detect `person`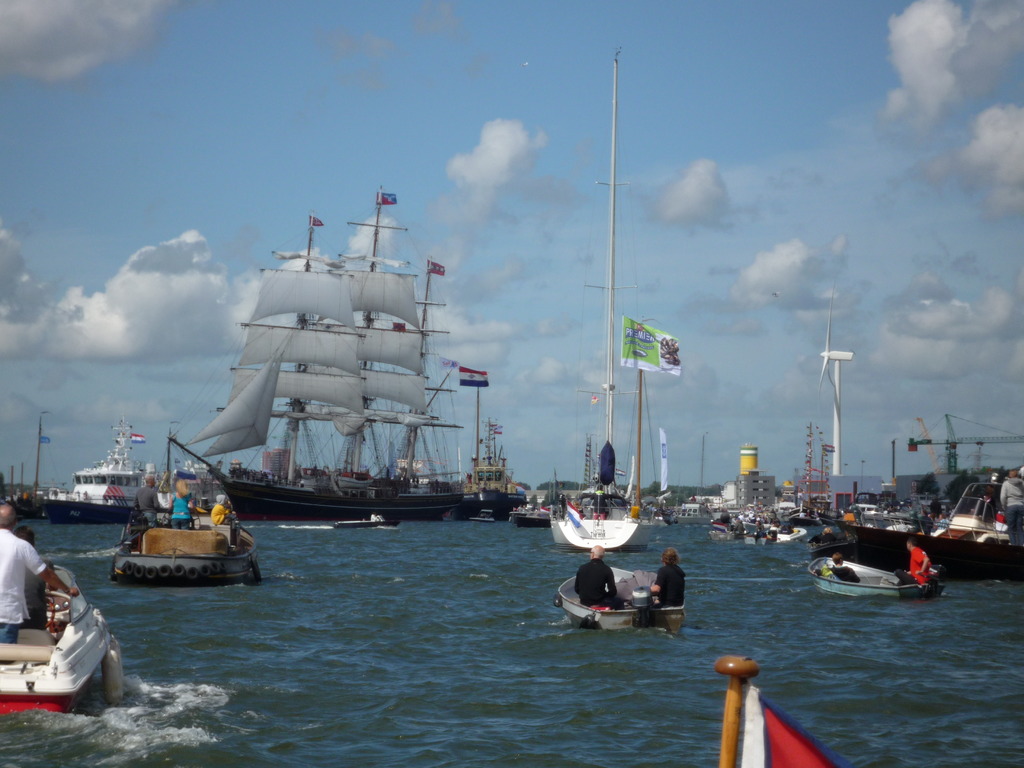
bbox=(893, 537, 929, 586)
